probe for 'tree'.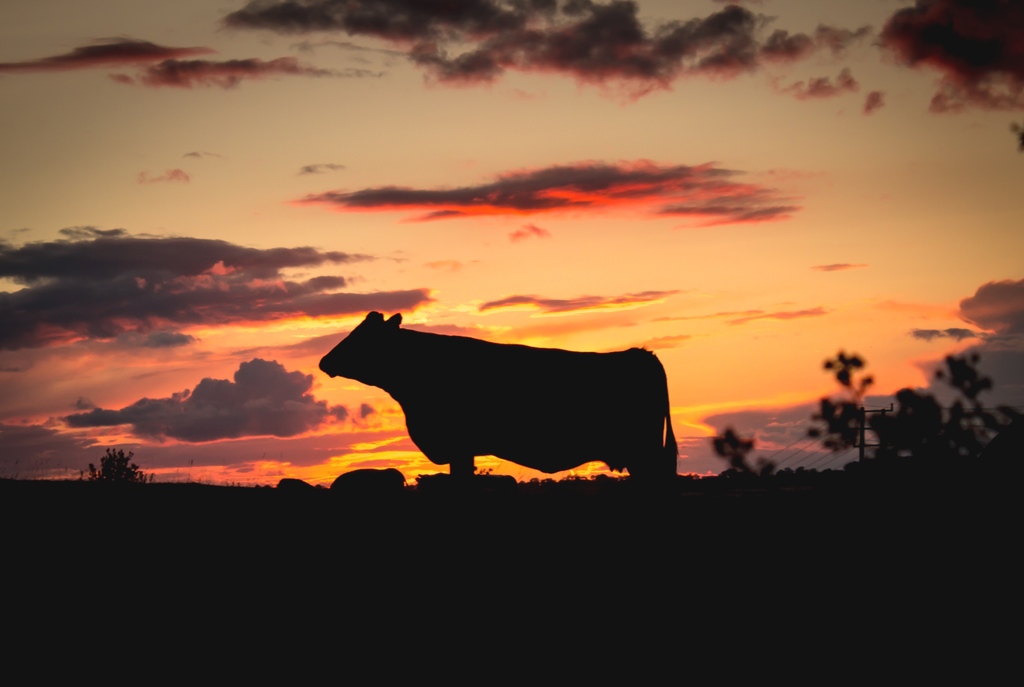
Probe result: {"left": 888, "top": 370, "right": 963, "bottom": 464}.
